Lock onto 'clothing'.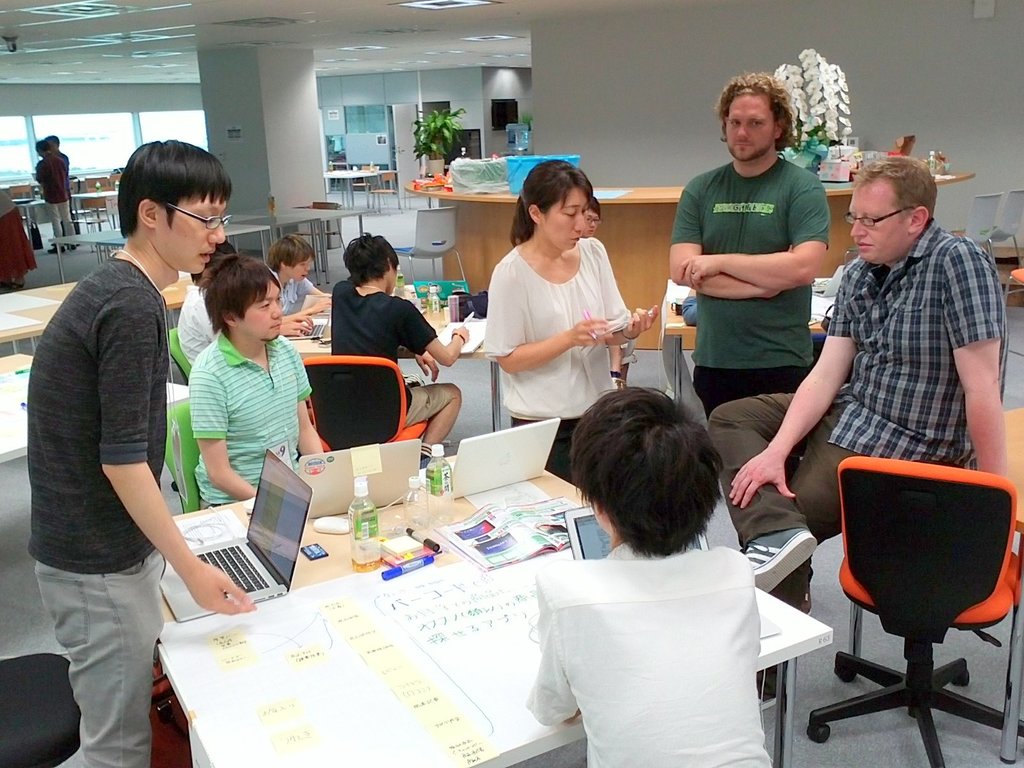
Locked: l=25, t=253, r=170, b=767.
